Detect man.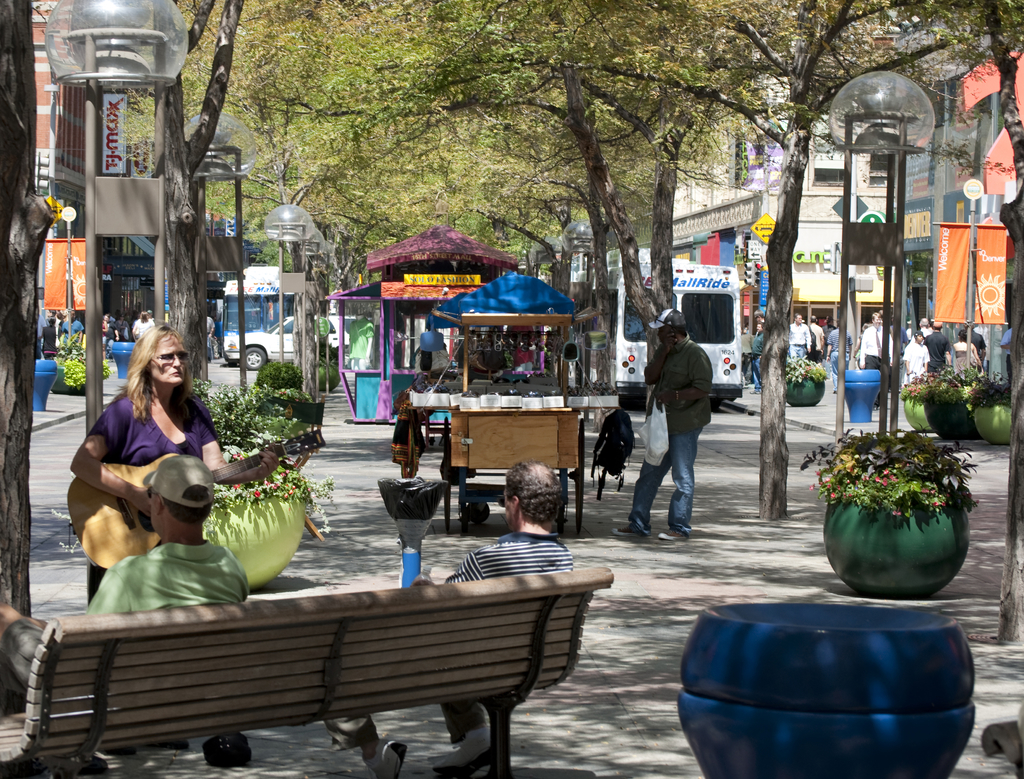
Detected at (left=611, top=303, right=709, bottom=542).
